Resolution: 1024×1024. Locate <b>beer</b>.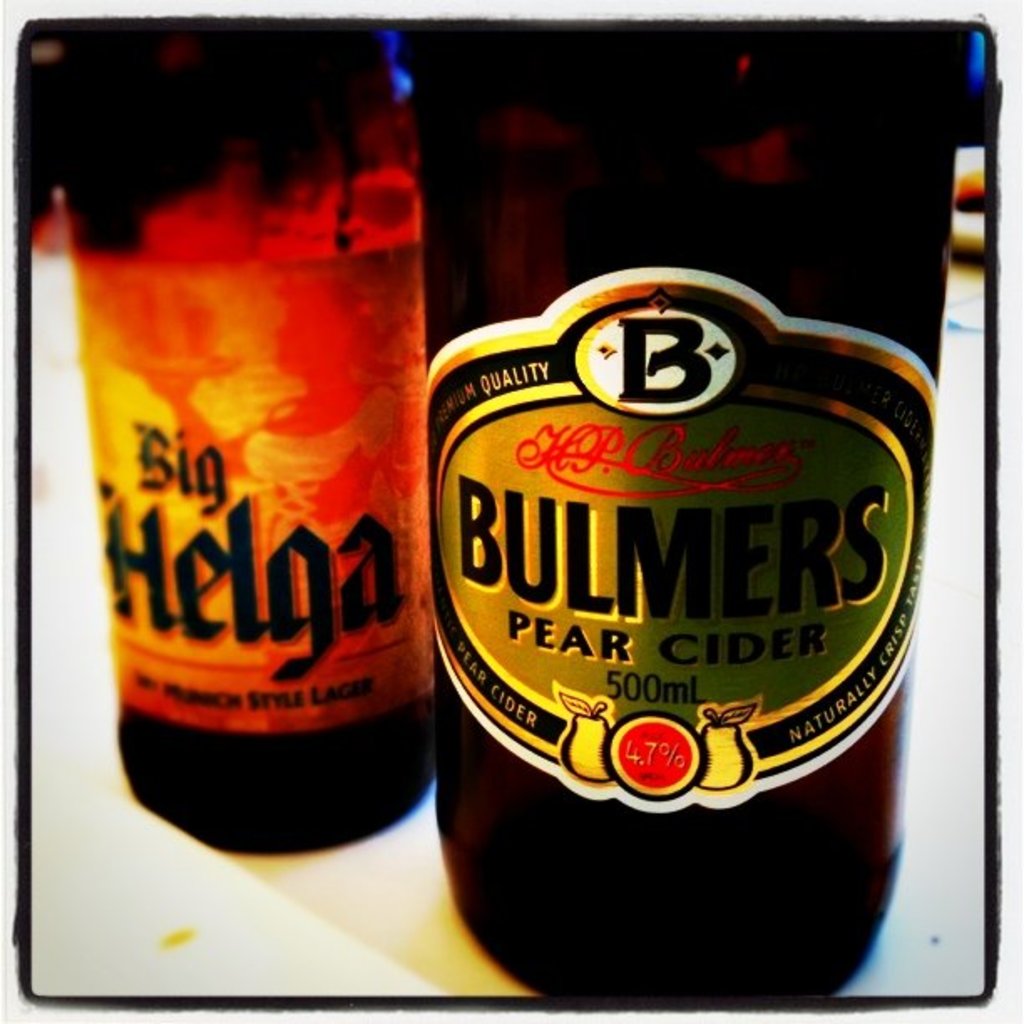
x1=47 y1=10 x2=445 y2=852.
